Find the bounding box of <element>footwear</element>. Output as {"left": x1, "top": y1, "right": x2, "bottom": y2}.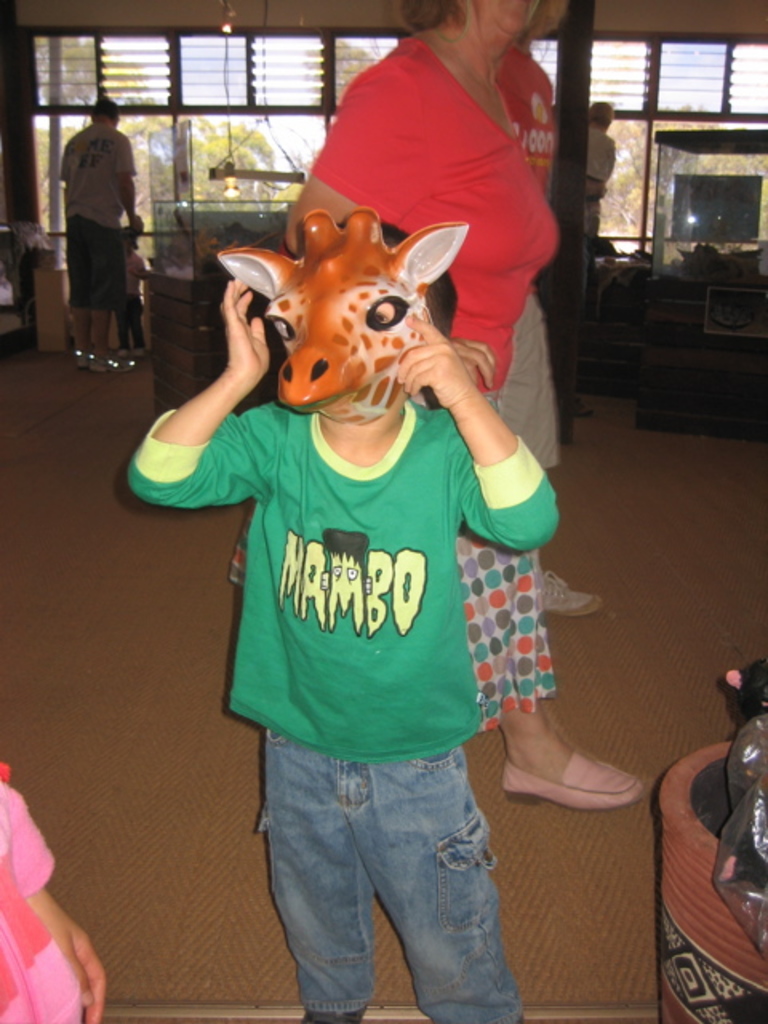
{"left": 296, "top": 1003, "right": 363, "bottom": 1022}.
